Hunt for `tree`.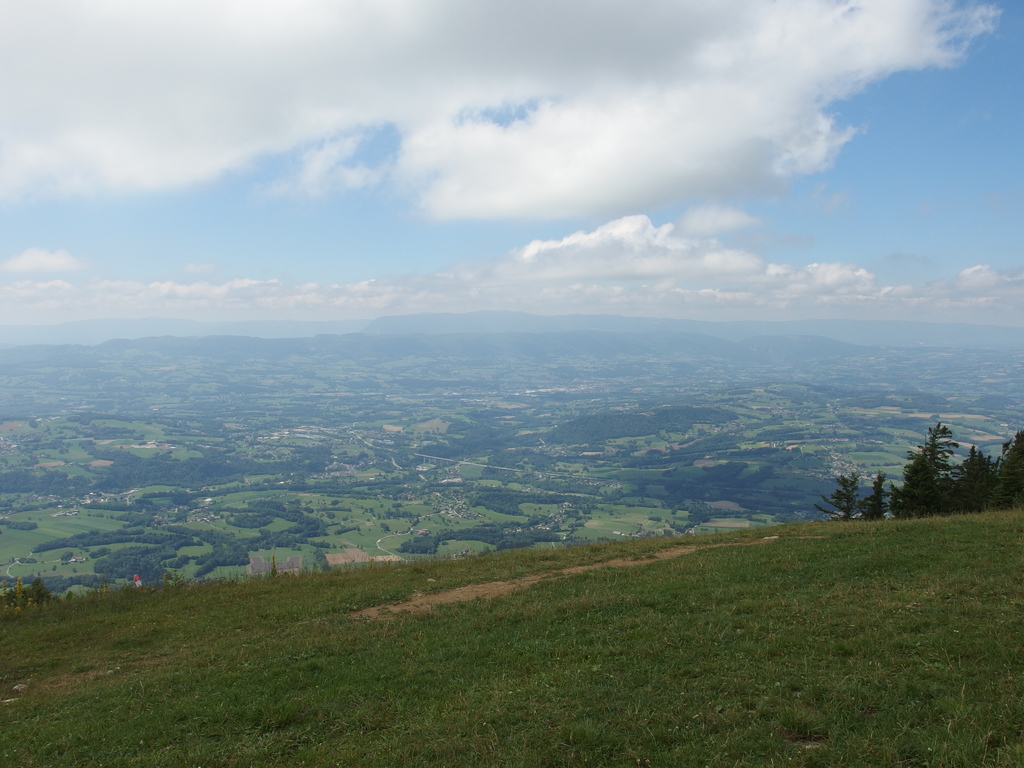
Hunted down at pyautogui.locateOnScreen(816, 471, 874, 518).
